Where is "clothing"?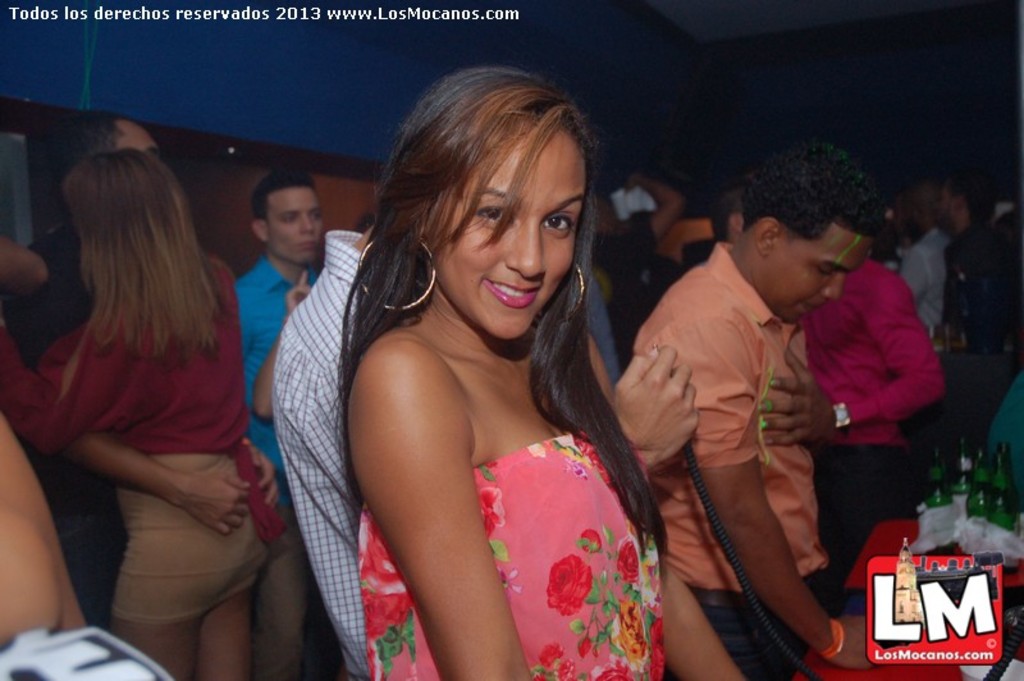
356:431:664:680.
